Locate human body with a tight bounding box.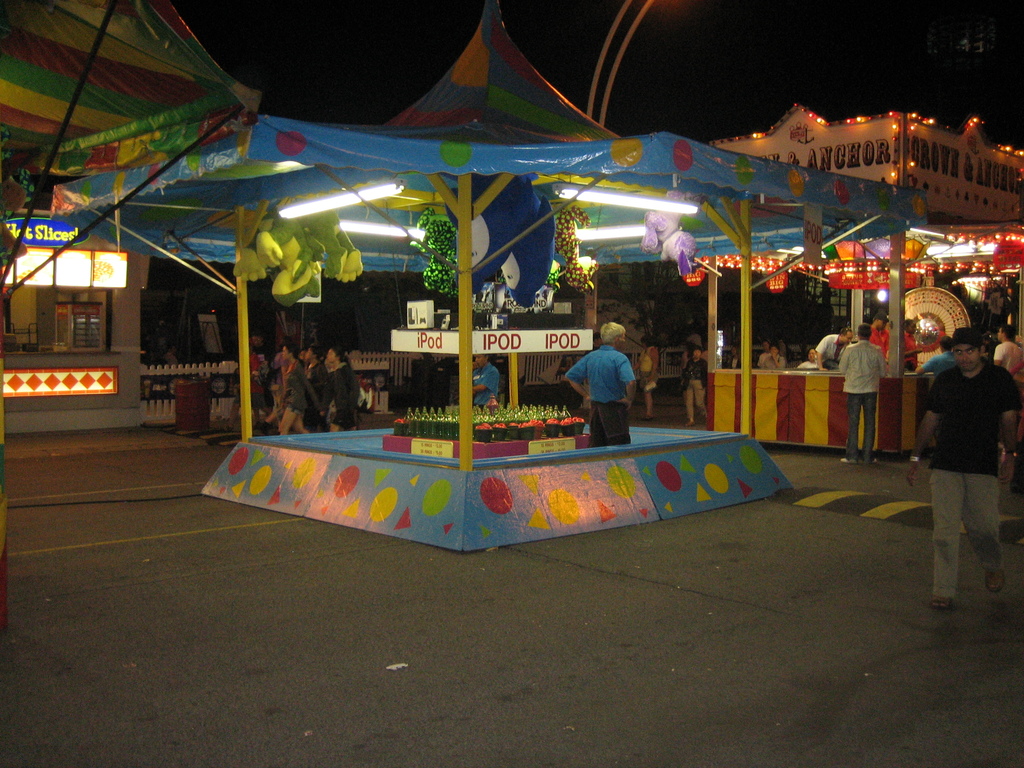
866 325 892 361.
